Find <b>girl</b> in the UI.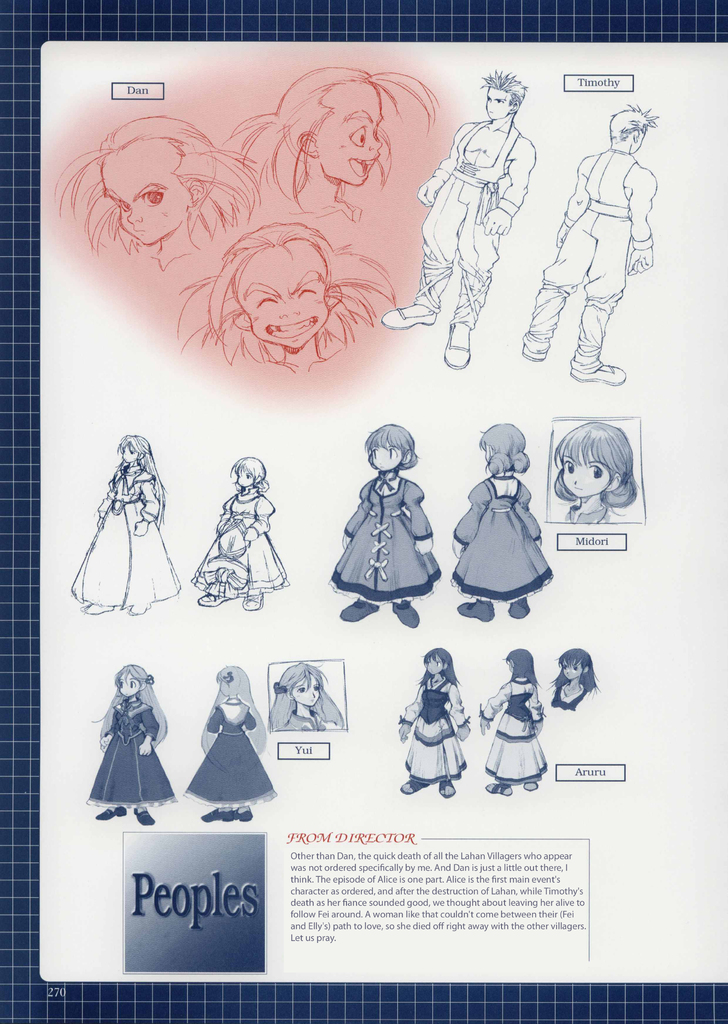
UI element at {"left": 329, "top": 426, "right": 443, "bottom": 631}.
